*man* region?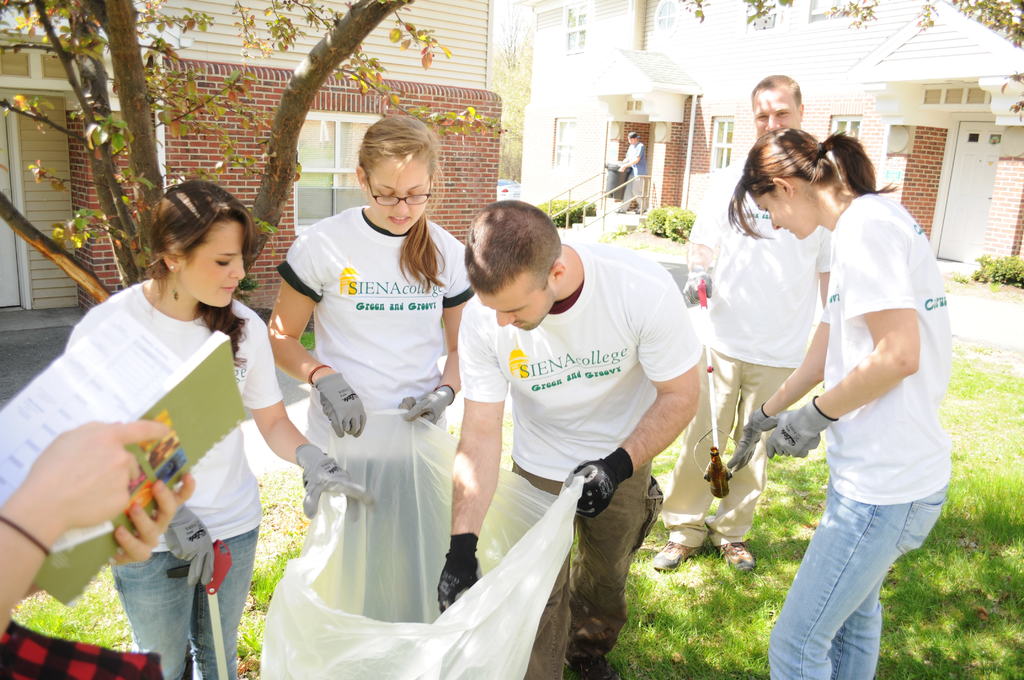
[646, 72, 833, 575]
